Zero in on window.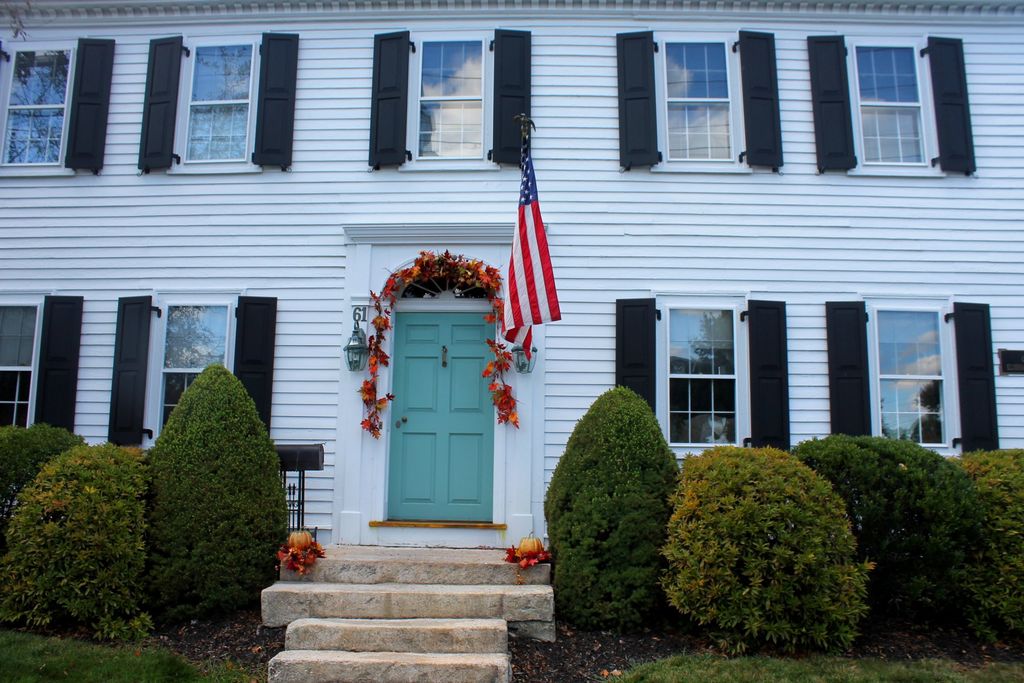
Zeroed in: BBox(1000, 350, 1023, 375).
